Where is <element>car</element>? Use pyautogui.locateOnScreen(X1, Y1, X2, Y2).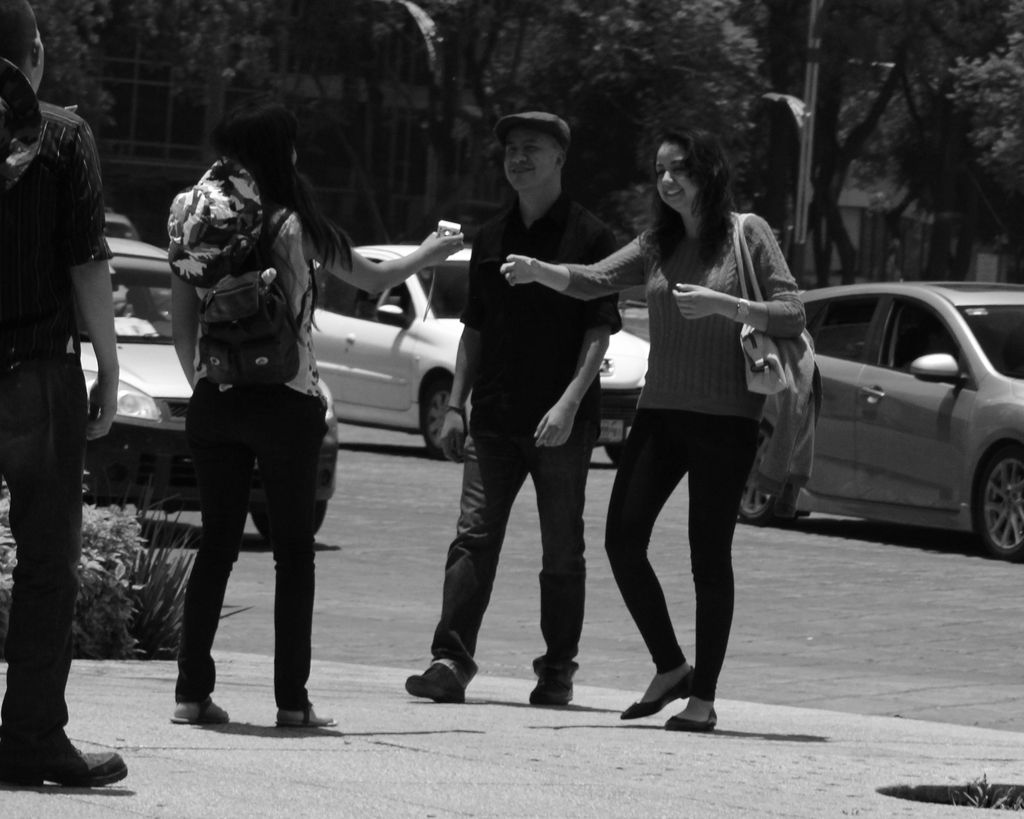
pyautogui.locateOnScreen(803, 280, 1023, 570).
